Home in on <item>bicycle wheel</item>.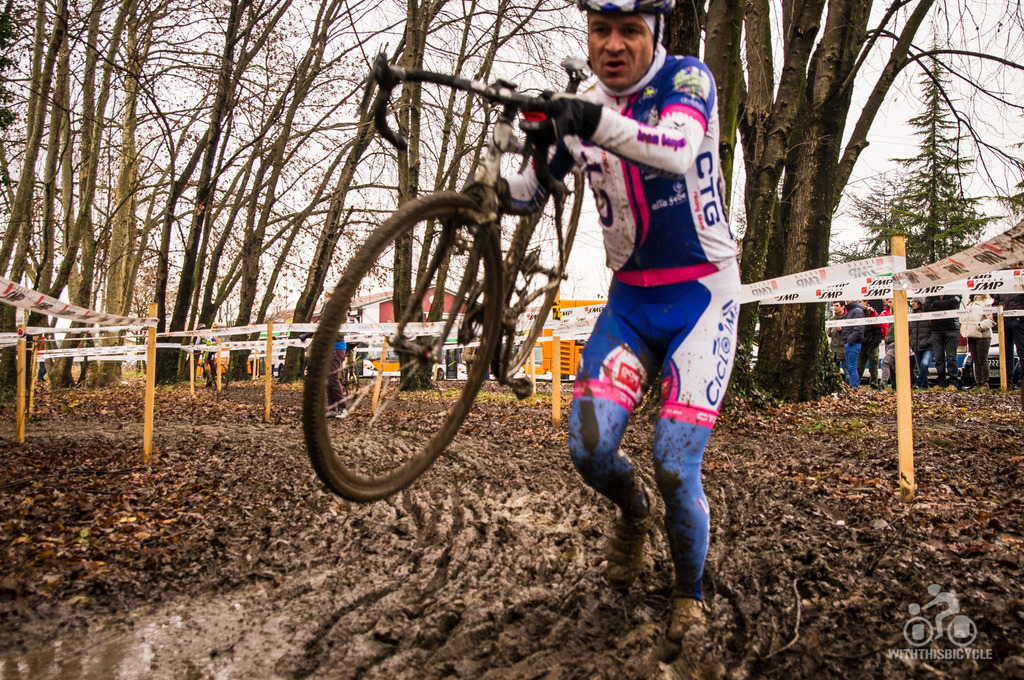
Homed in at 308, 189, 499, 507.
